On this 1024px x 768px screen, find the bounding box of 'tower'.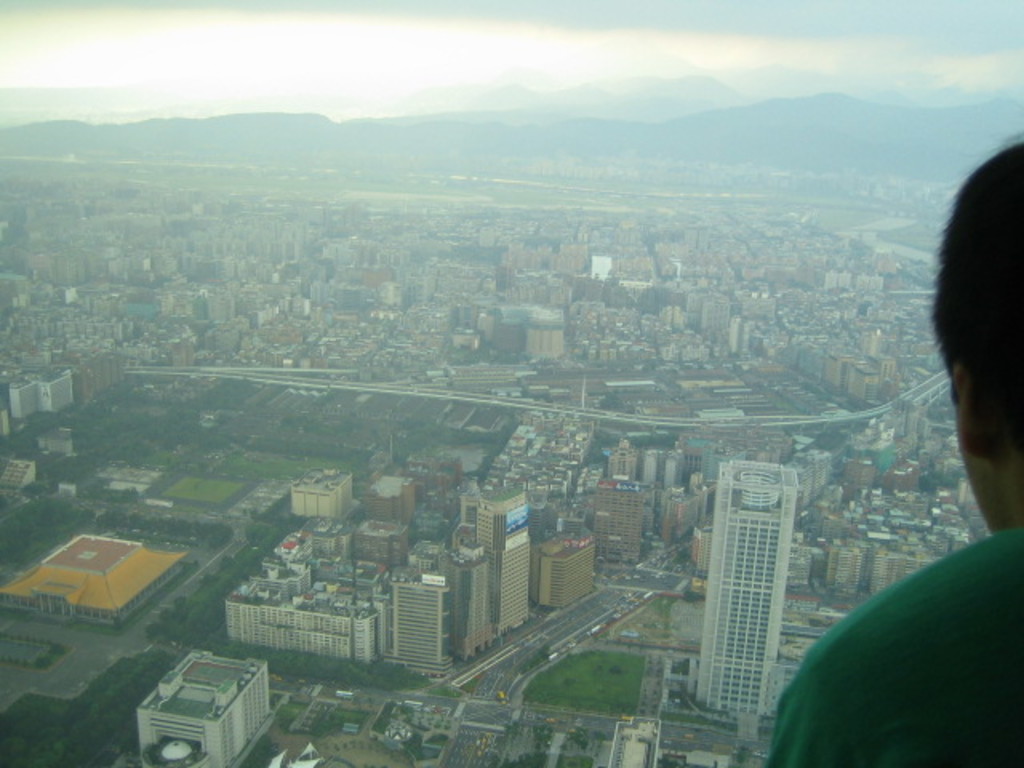
Bounding box: x1=488, y1=488, x2=522, y2=632.
